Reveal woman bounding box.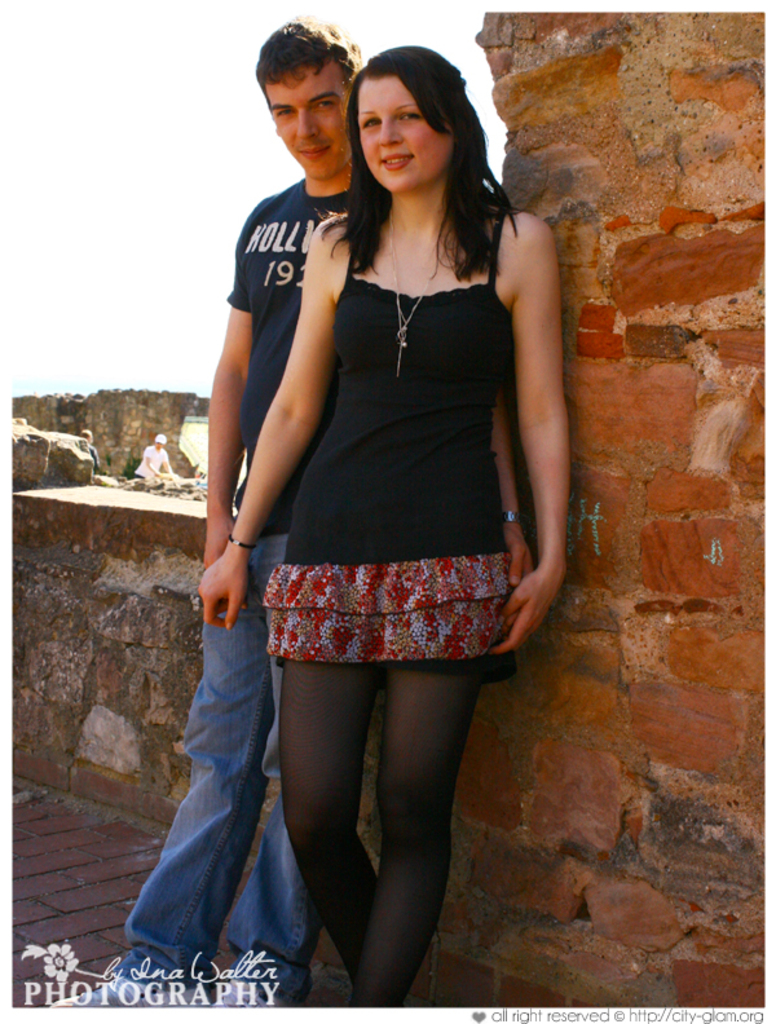
Revealed: 193,35,570,1023.
